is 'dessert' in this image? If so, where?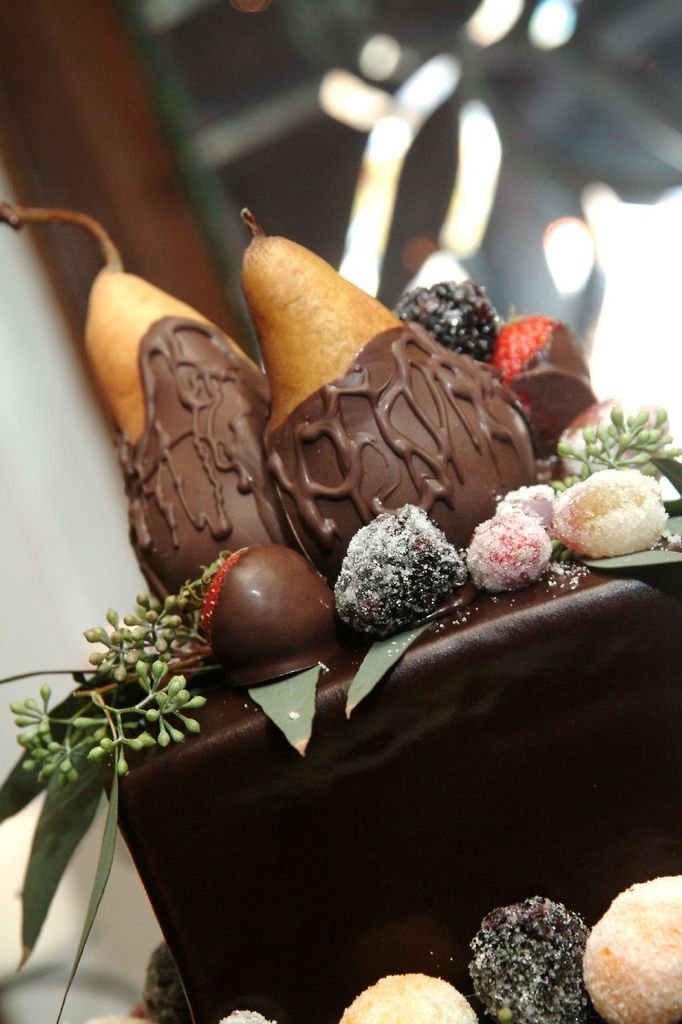
Yes, at Rect(313, 510, 477, 642).
